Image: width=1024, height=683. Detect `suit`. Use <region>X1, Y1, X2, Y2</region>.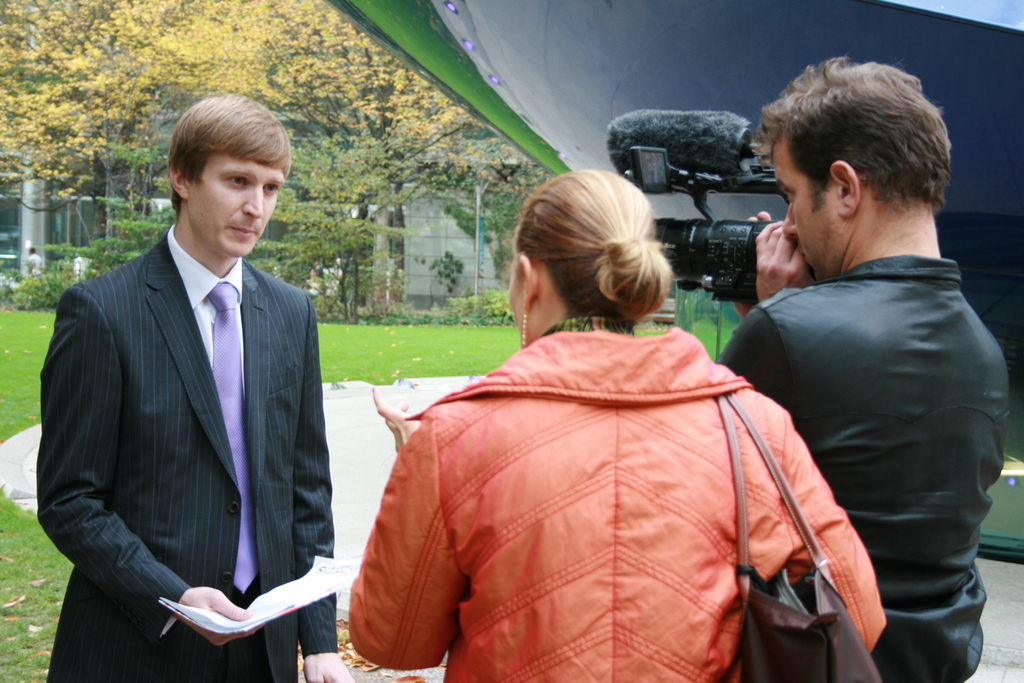
<region>38, 85, 349, 658</region>.
